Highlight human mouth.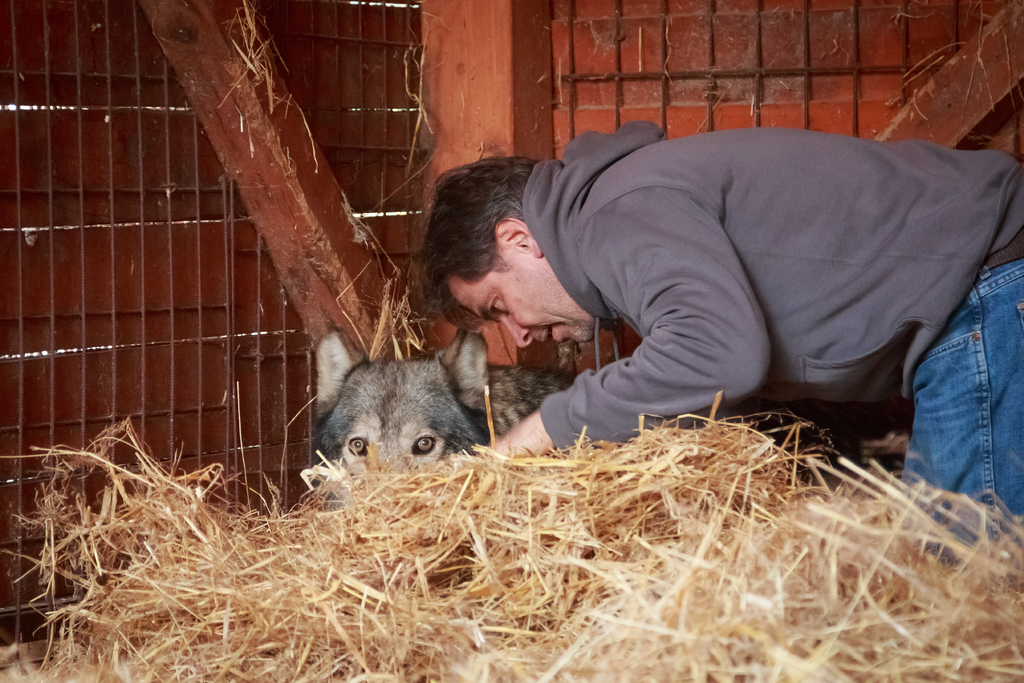
Highlighted region: detection(543, 319, 570, 347).
